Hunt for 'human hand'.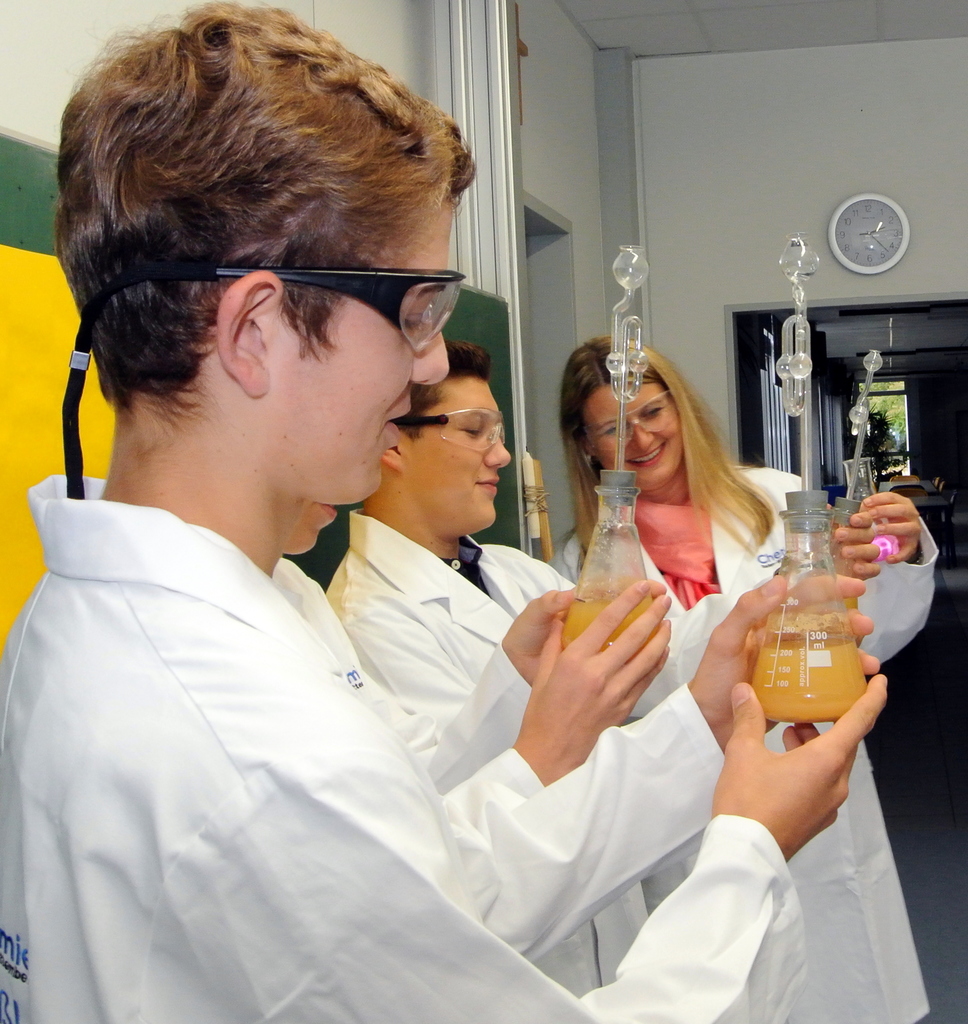
Hunted down at rect(501, 573, 668, 692).
